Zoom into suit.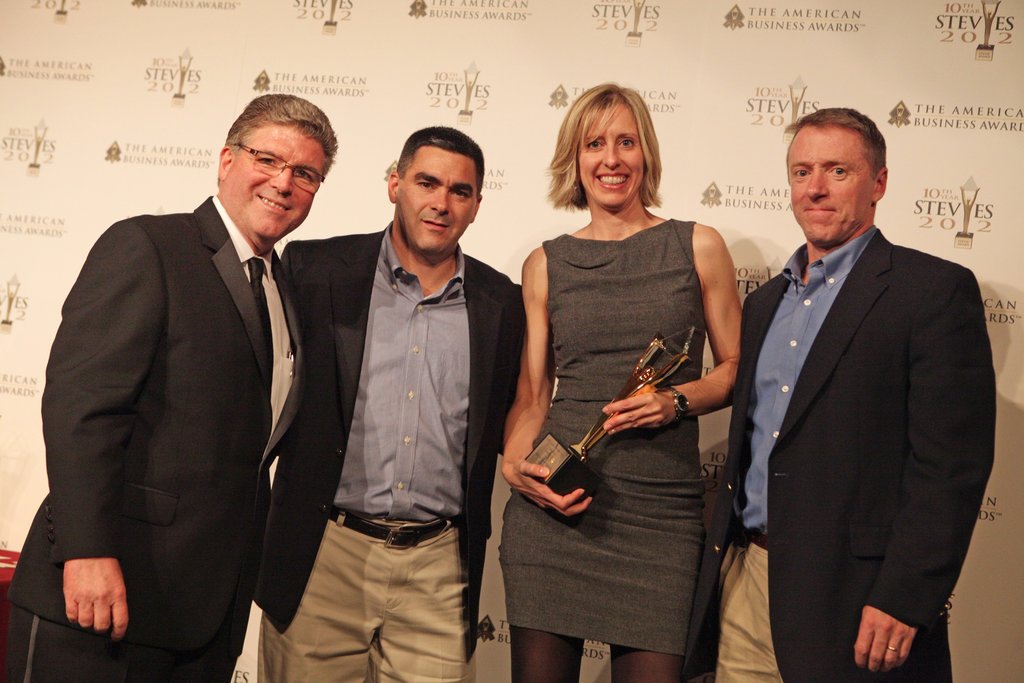
Zoom target: pyautogui.locateOnScreen(252, 215, 527, 682).
